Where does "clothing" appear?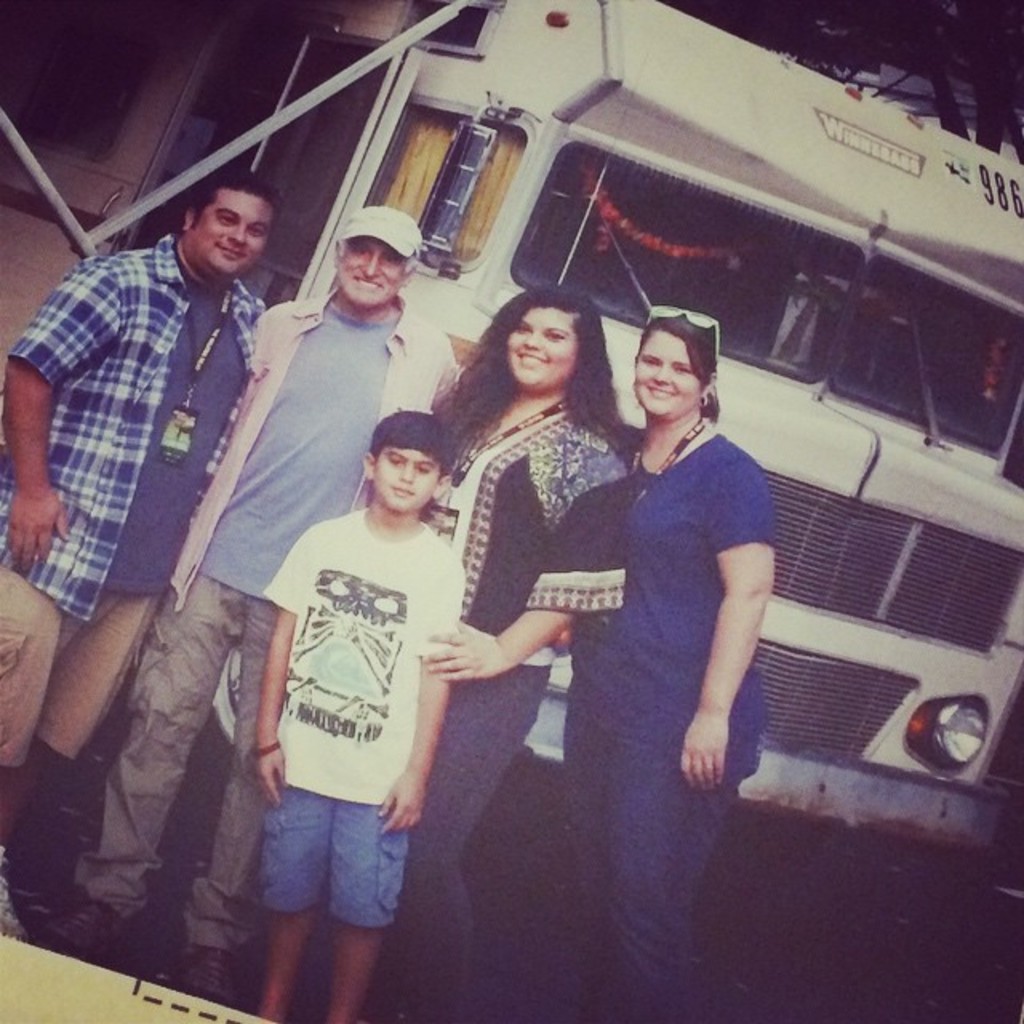
Appears at <region>0, 230, 272, 763</region>.
